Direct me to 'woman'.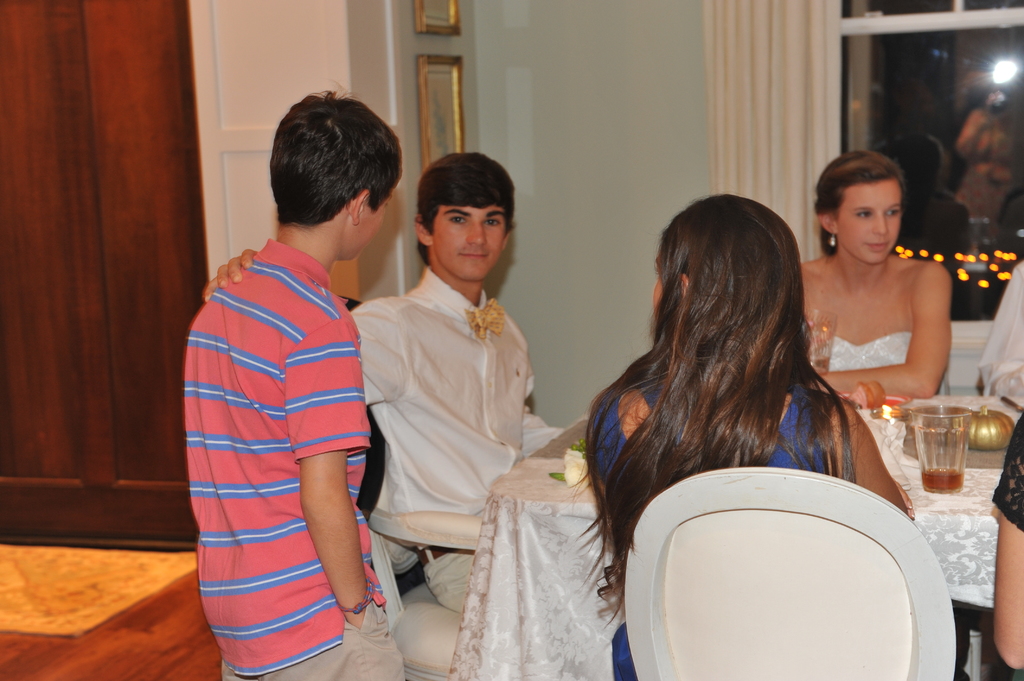
Direction: 790:166:949:396.
